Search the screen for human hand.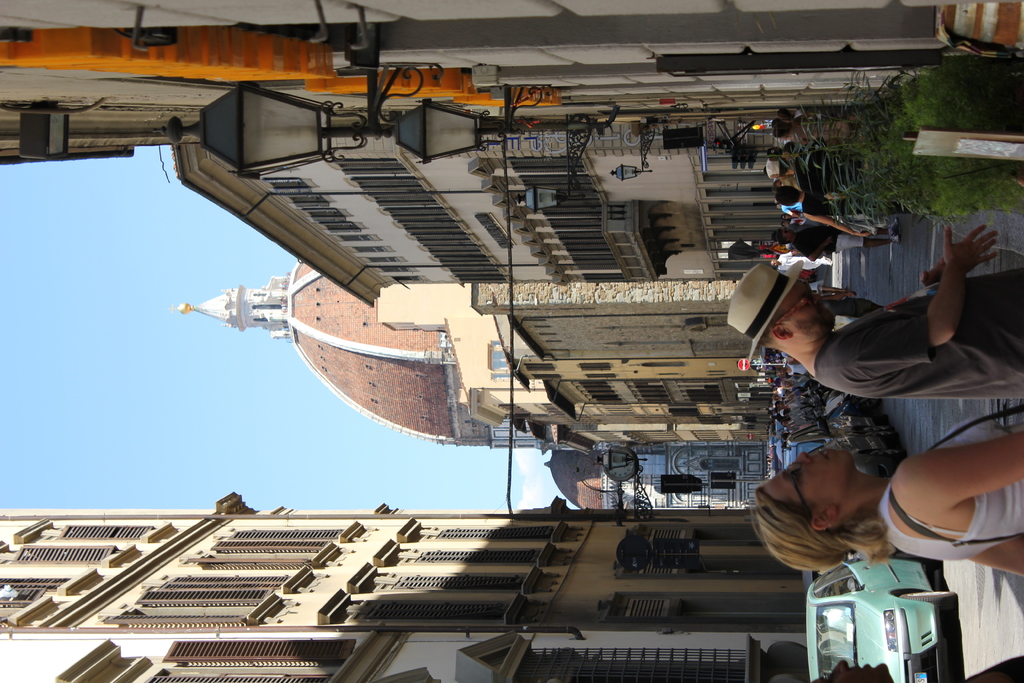
Found at [left=844, top=289, right=860, bottom=299].
